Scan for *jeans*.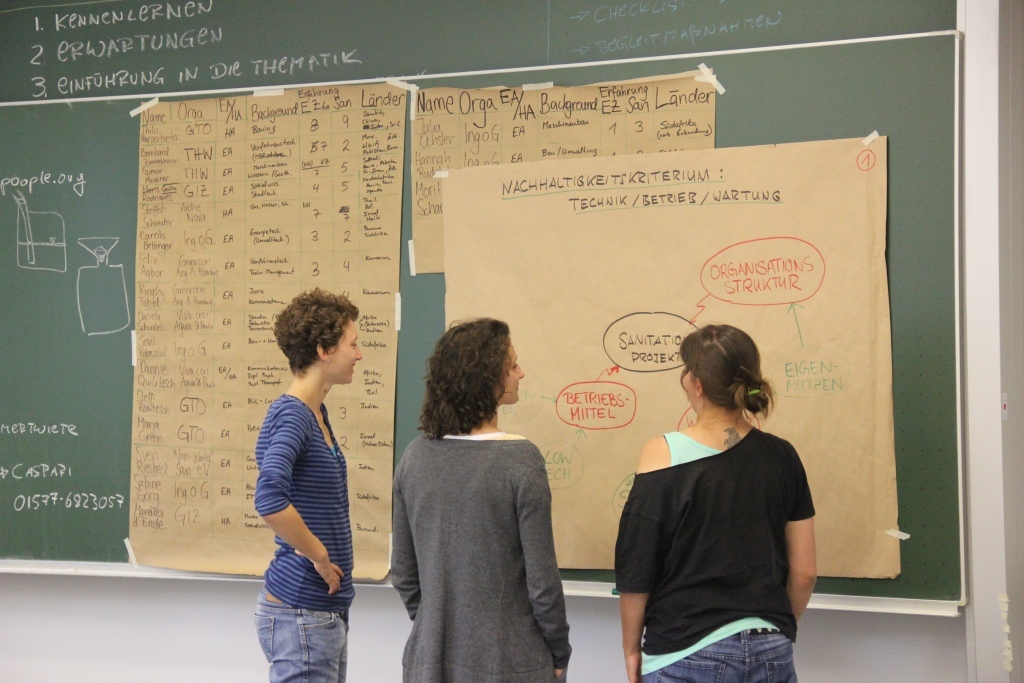
Scan result: left=252, top=589, right=349, bottom=679.
